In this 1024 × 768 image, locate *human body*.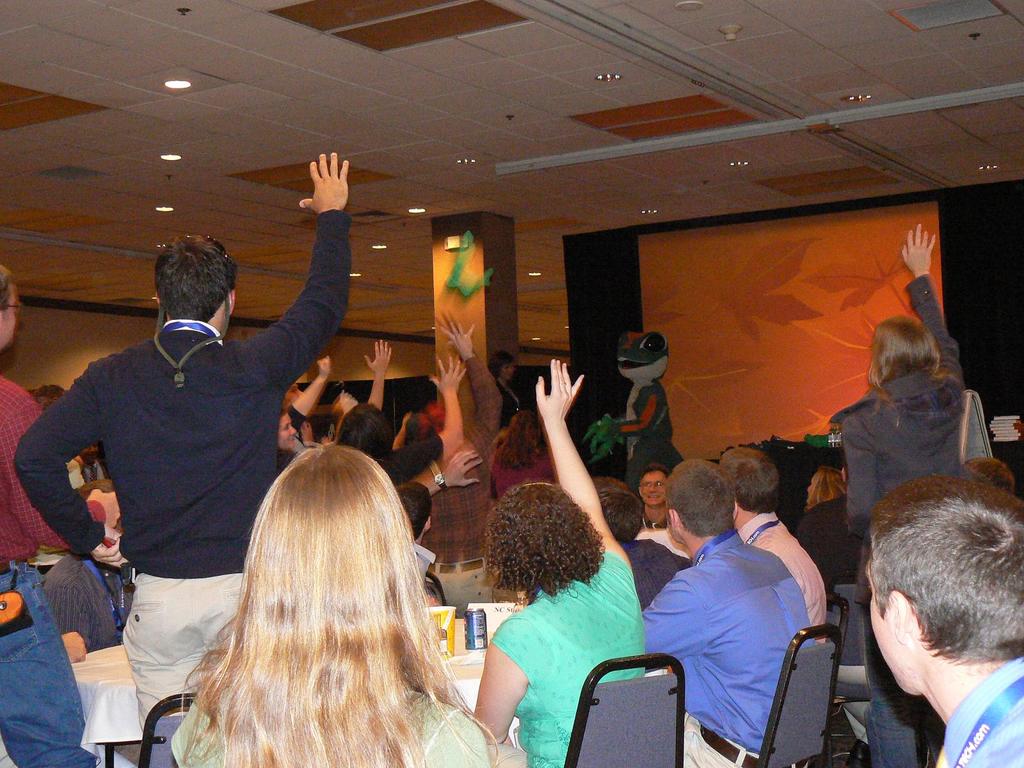
Bounding box: pyautogui.locateOnScreen(169, 689, 520, 767).
